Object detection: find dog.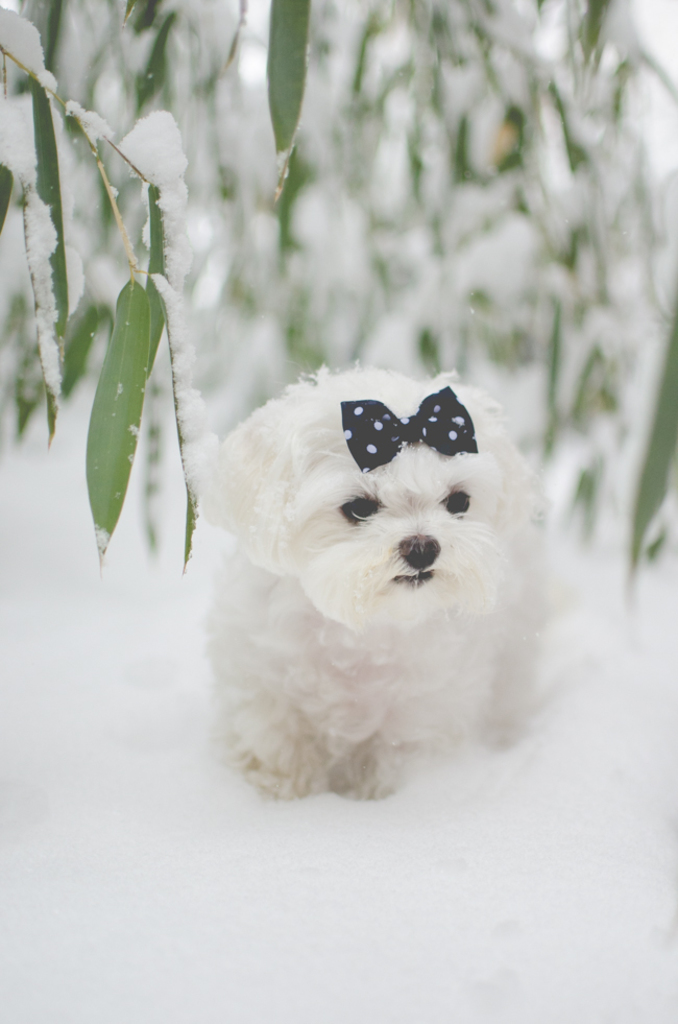
(left=193, top=359, right=555, bottom=797).
